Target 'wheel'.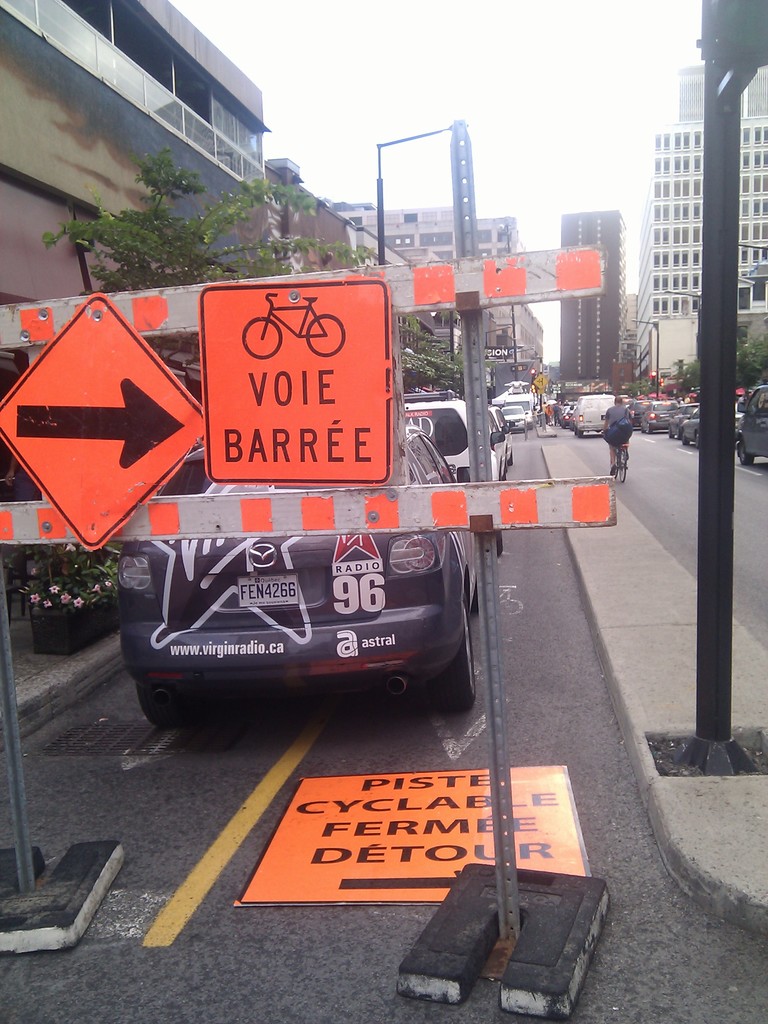
Target region: 426 609 479 712.
